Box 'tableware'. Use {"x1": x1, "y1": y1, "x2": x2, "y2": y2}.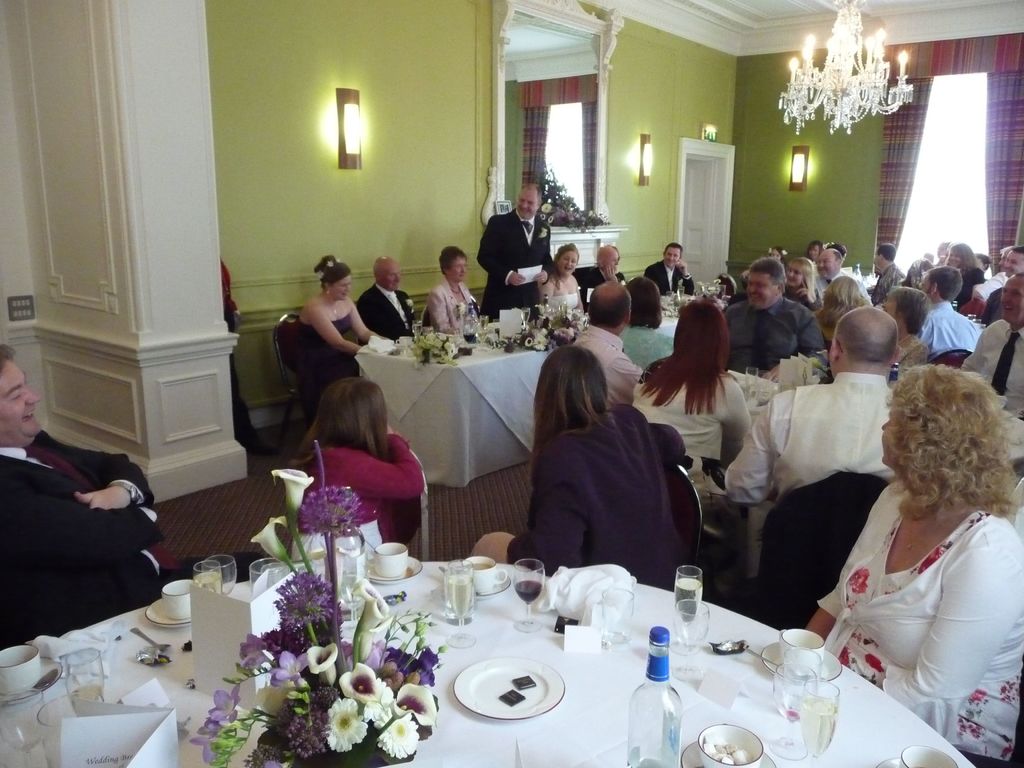
{"x1": 0, "y1": 643, "x2": 38, "y2": 692}.
